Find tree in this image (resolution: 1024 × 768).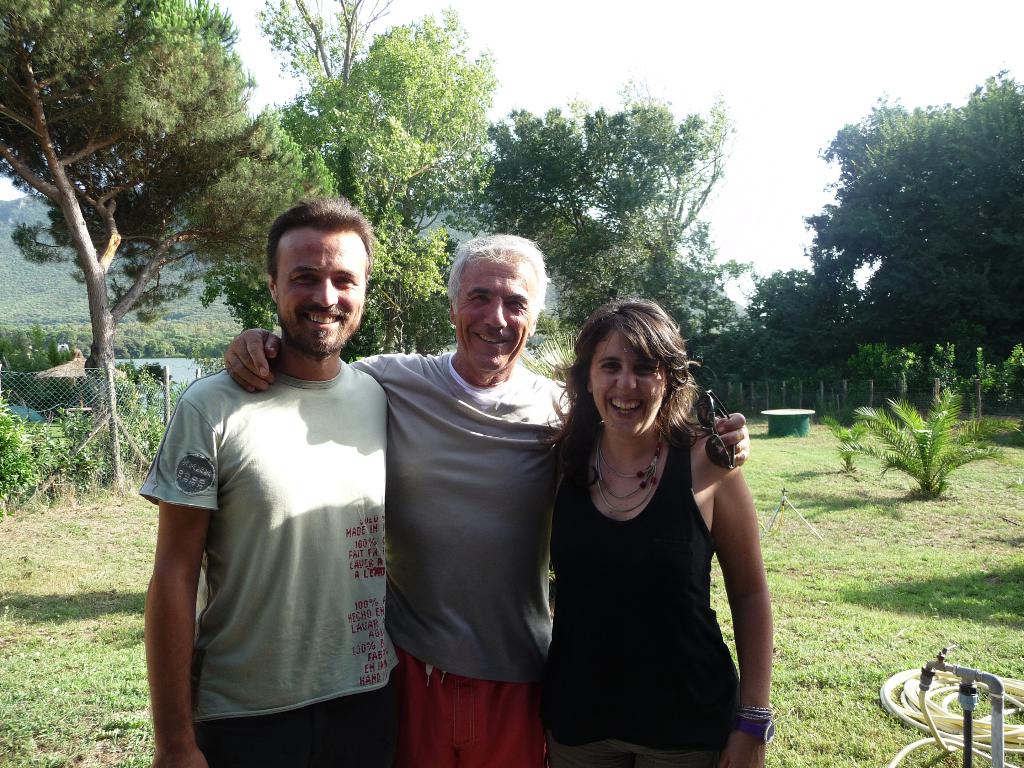
select_region(195, 0, 485, 364).
